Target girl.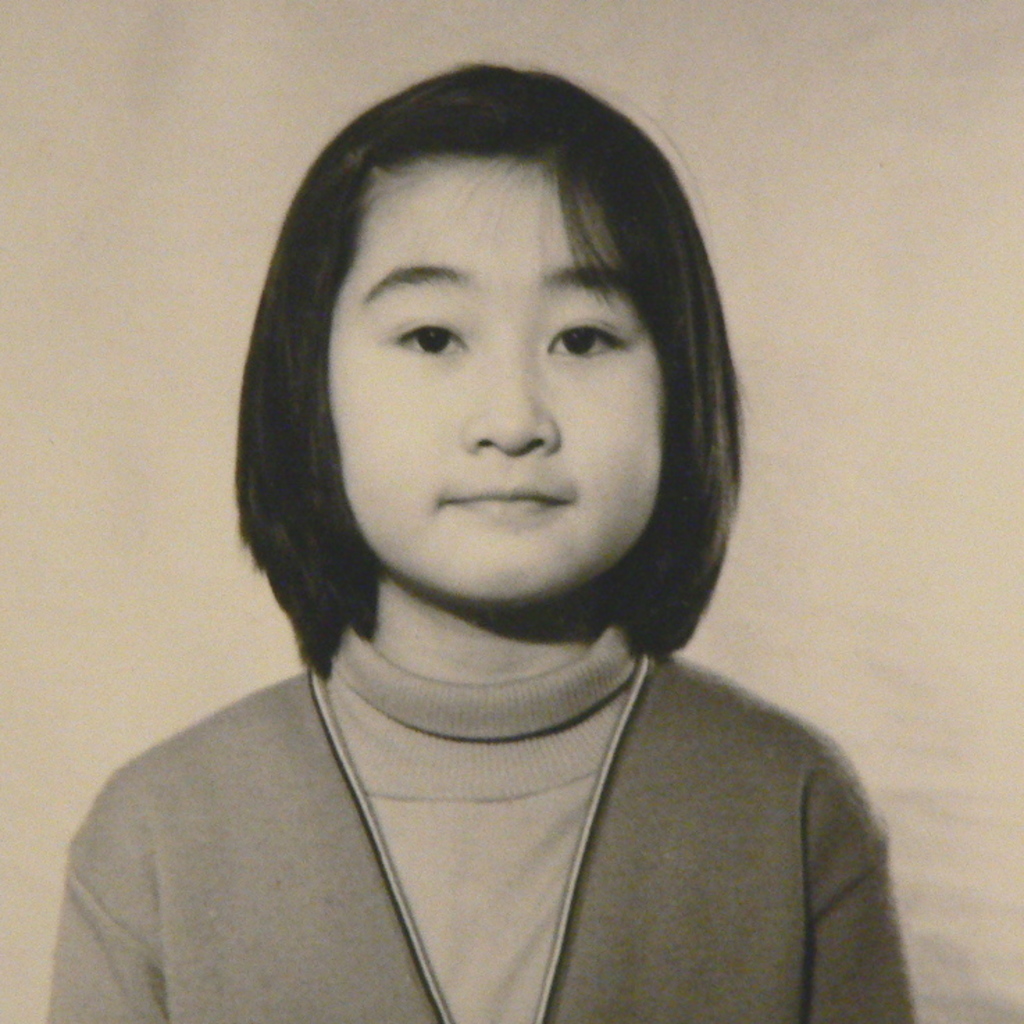
Target region: <box>47,63,913,1023</box>.
